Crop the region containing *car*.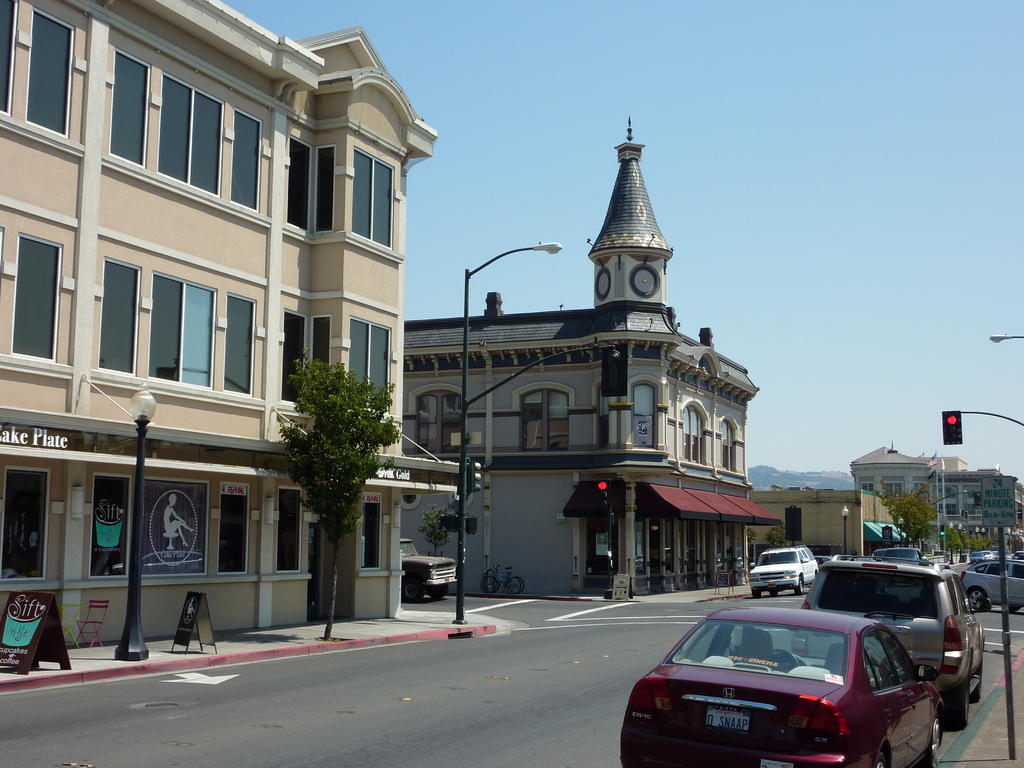
Crop region: [x1=751, y1=545, x2=818, y2=597].
